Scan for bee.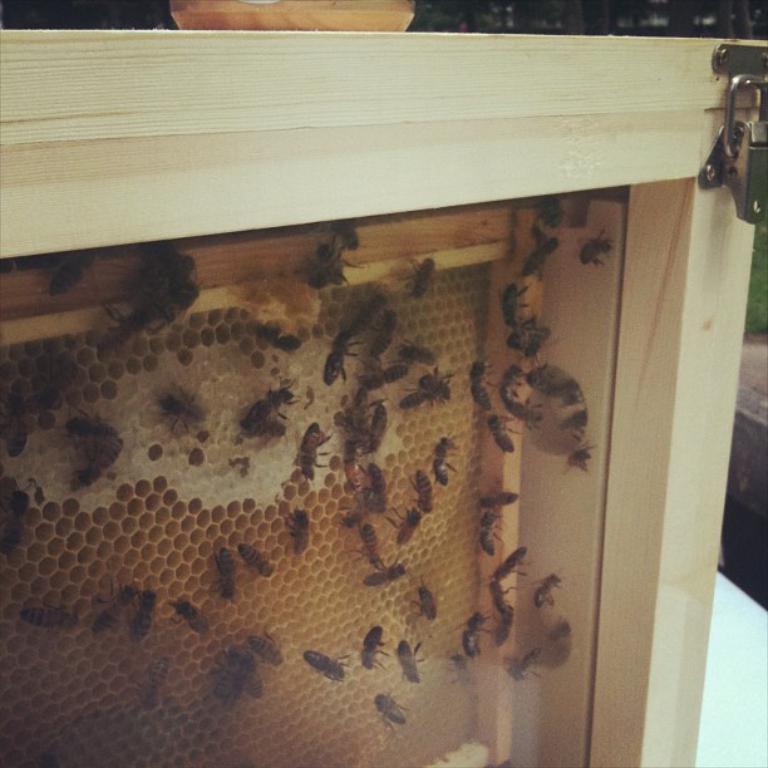
Scan result: Rect(354, 392, 370, 438).
